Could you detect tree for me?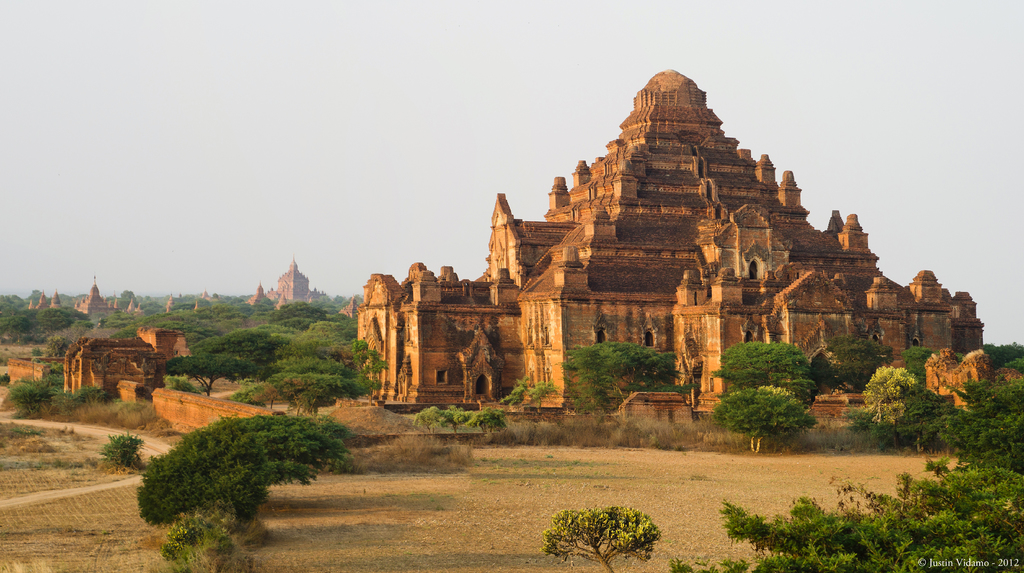
Detection result: <bbox>552, 340, 683, 412</bbox>.
